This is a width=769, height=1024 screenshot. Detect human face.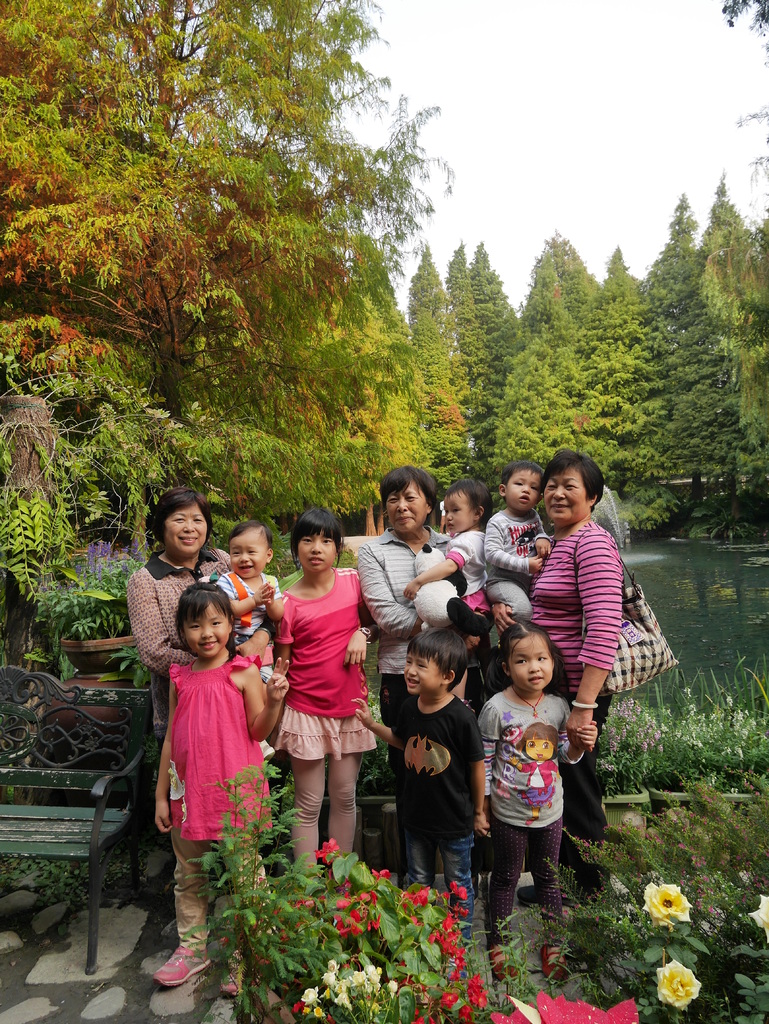
rect(444, 490, 474, 532).
